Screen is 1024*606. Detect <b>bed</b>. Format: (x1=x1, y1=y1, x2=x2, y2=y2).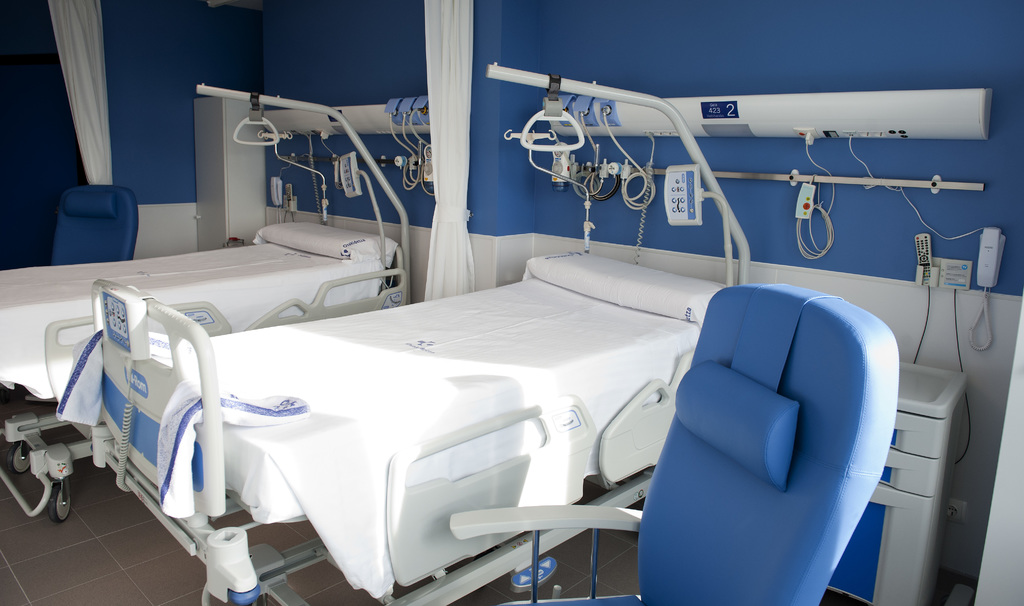
(x1=0, y1=204, x2=416, y2=523).
